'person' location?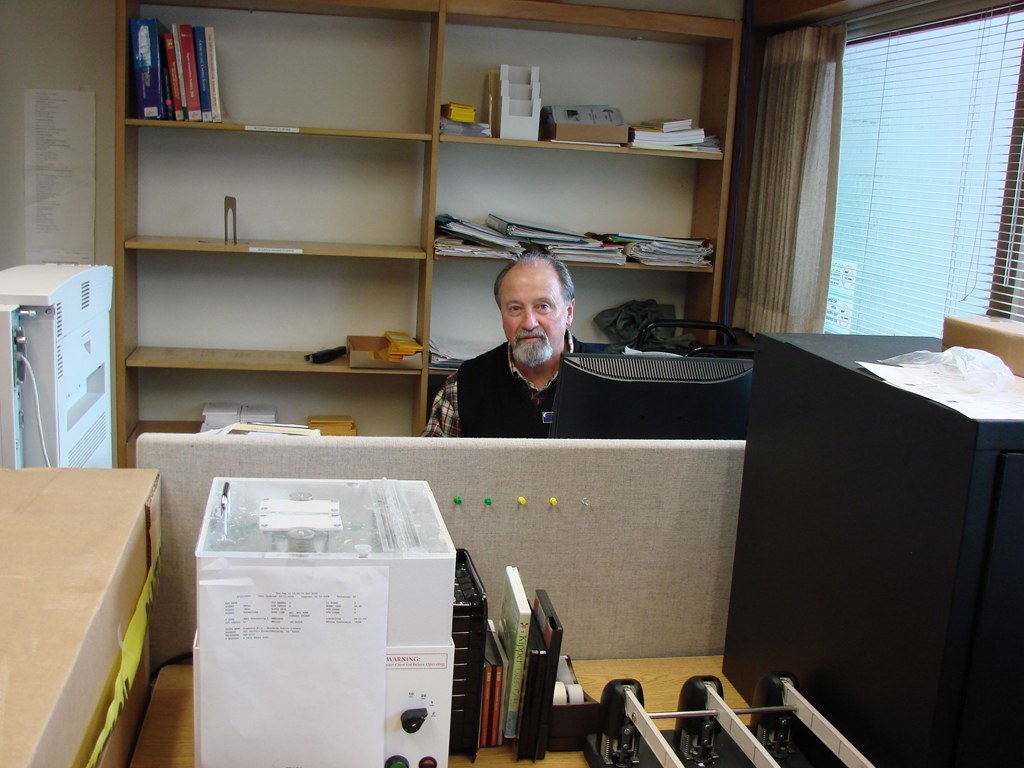
crop(424, 247, 695, 439)
